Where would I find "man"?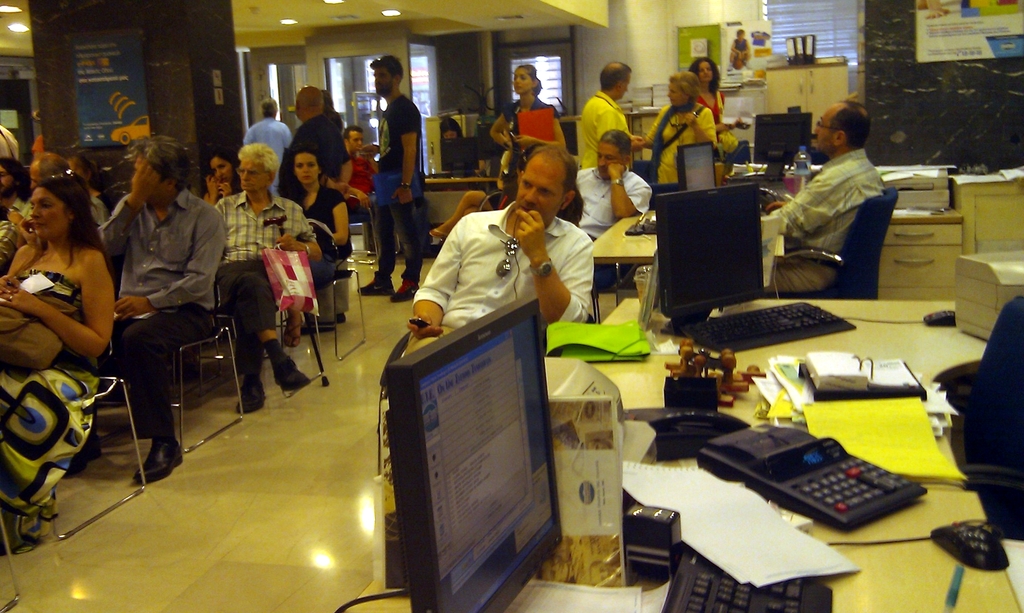
At 576/59/648/169.
